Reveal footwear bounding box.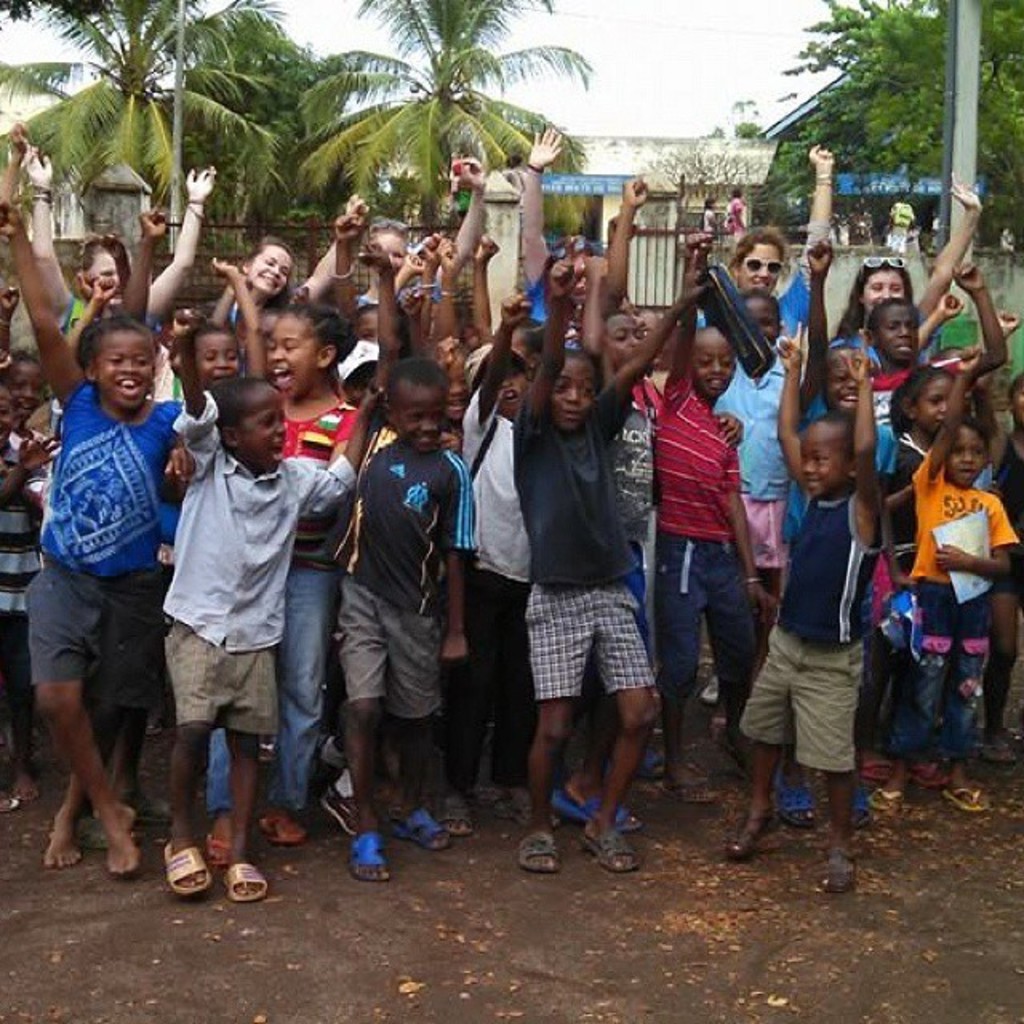
Revealed: [x1=386, y1=805, x2=446, y2=851].
